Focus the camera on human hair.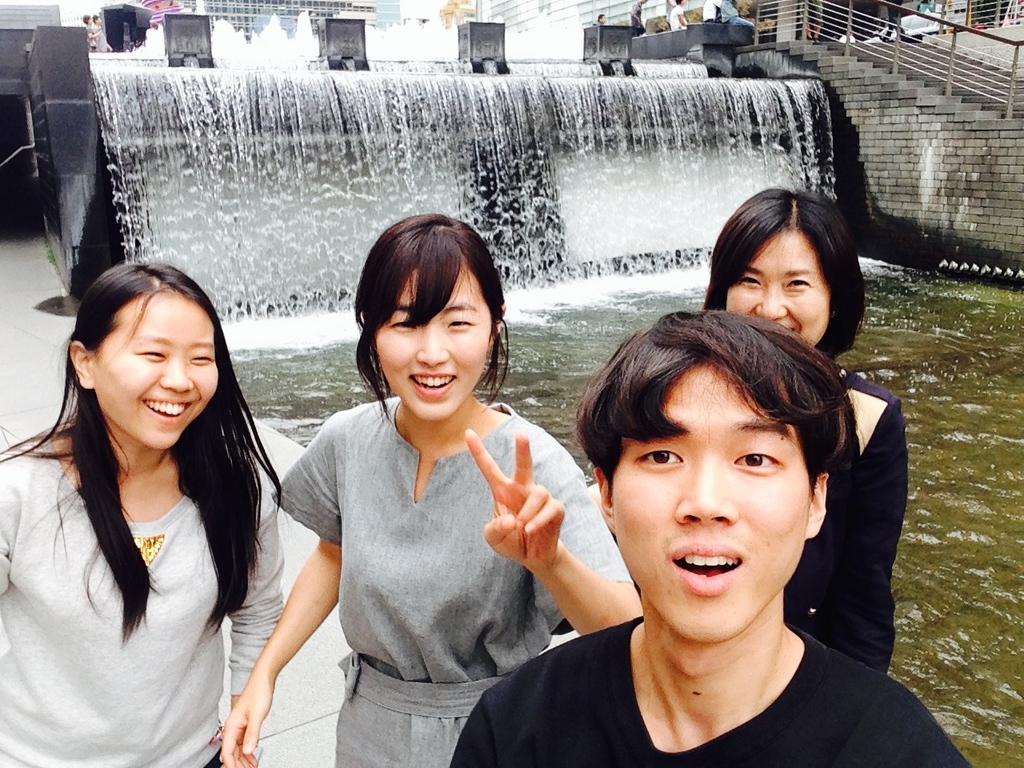
Focus region: <box>573,310,854,498</box>.
